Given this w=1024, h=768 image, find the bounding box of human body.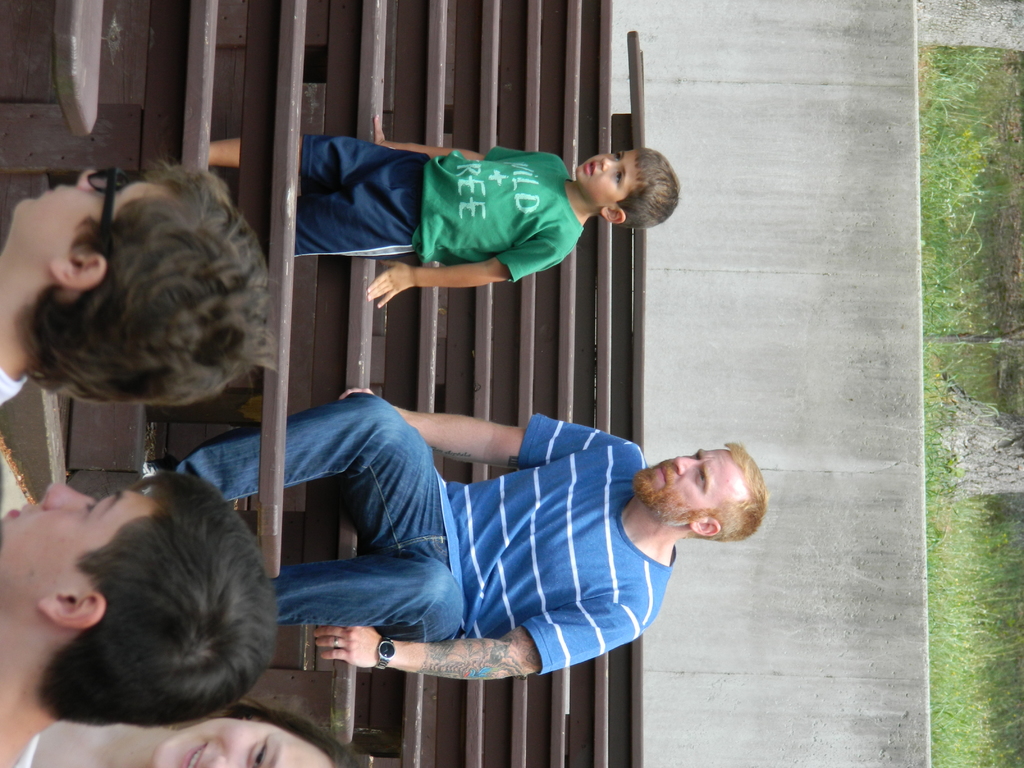
[left=0, top=164, right=277, bottom=409].
